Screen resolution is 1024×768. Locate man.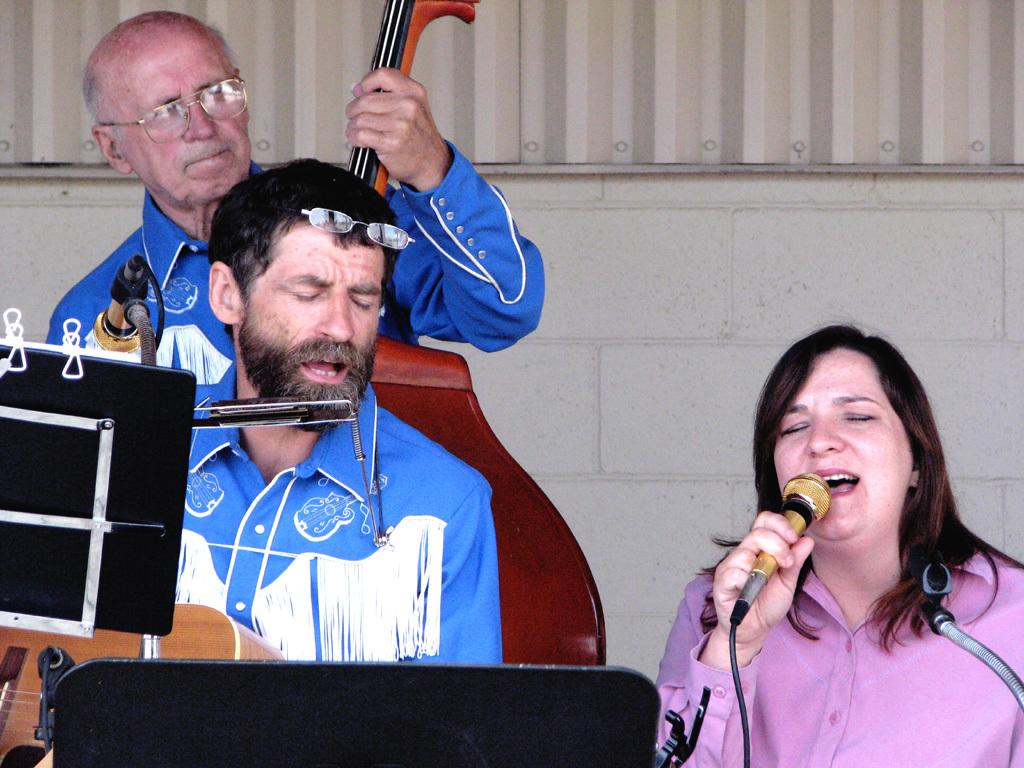
(42, 4, 551, 428).
